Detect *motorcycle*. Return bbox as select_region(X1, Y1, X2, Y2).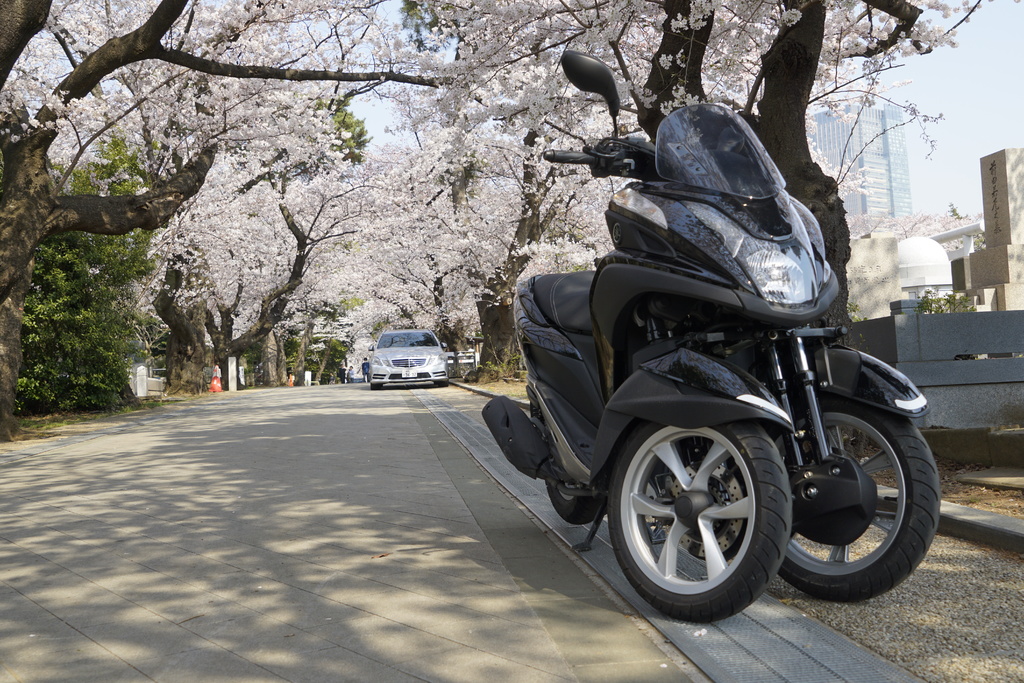
select_region(394, 177, 929, 637).
